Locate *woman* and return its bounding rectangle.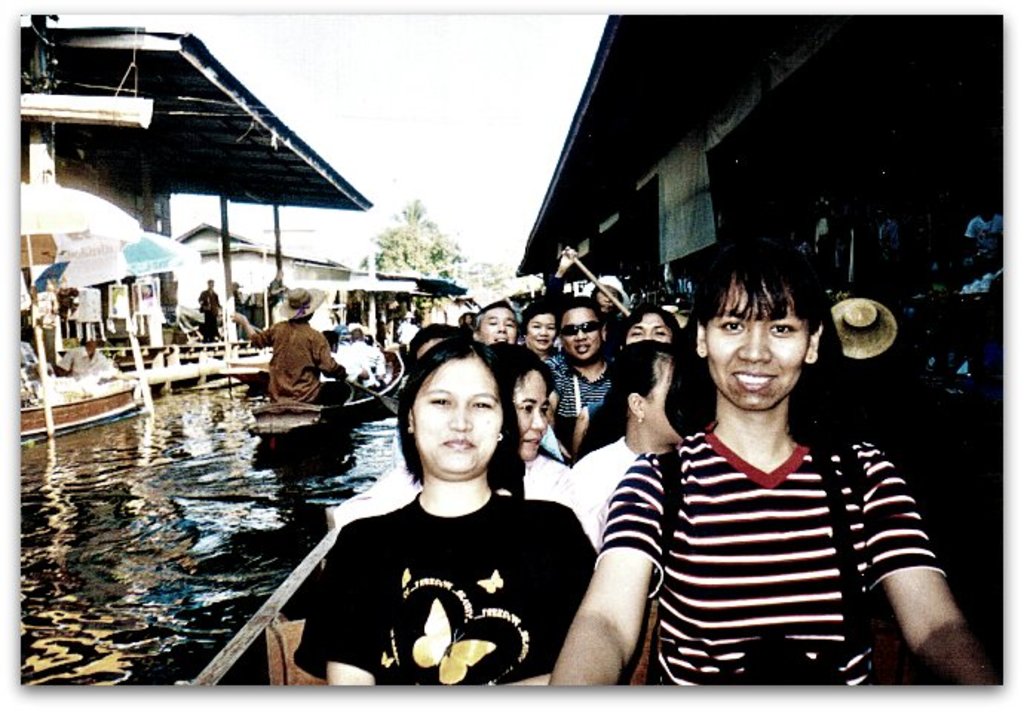
(left=332, top=353, right=568, bottom=524).
